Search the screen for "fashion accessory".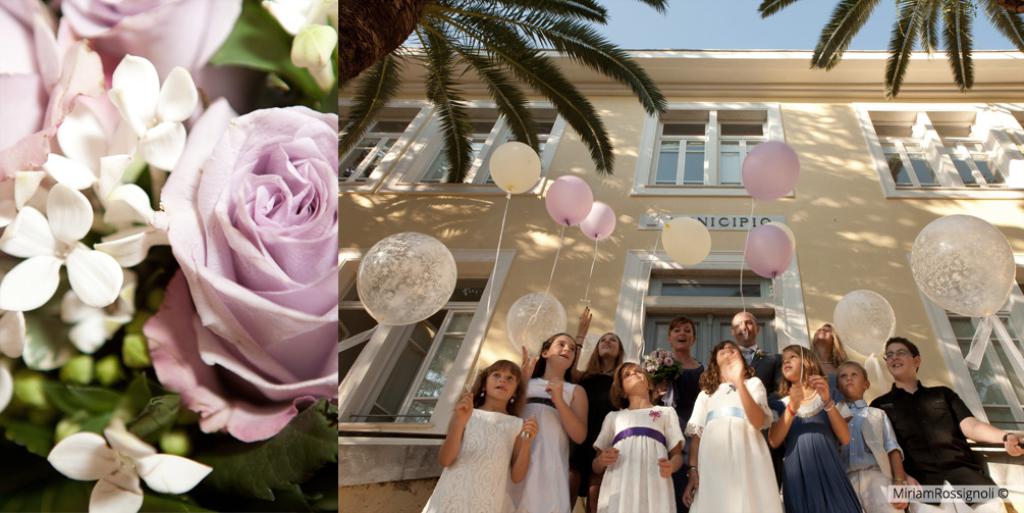
Found at BBox(821, 398, 837, 414).
